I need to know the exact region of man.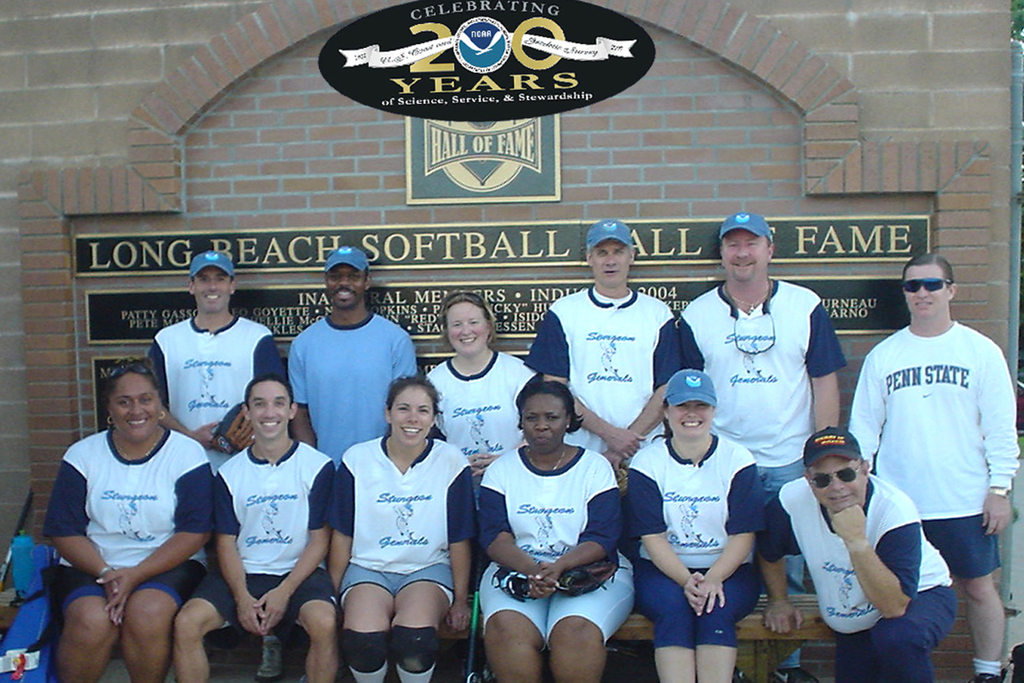
Region: (753,421,961,682).
